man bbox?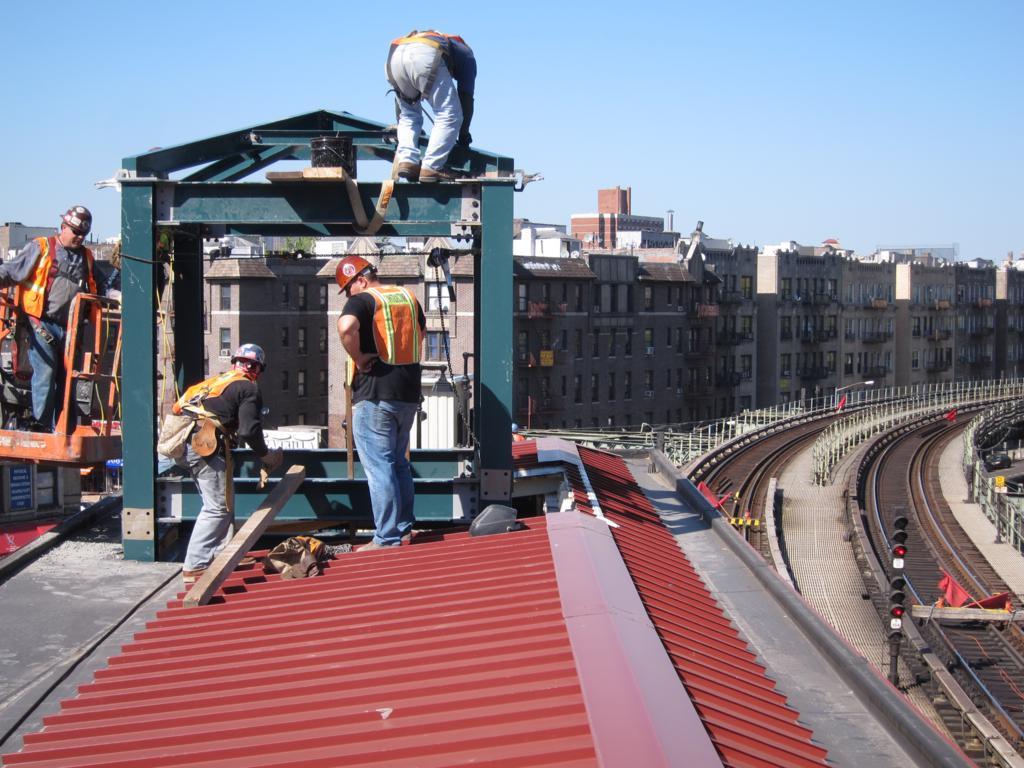
{"left": 175, "top": 340, "right": 278, "bottom": 584}
